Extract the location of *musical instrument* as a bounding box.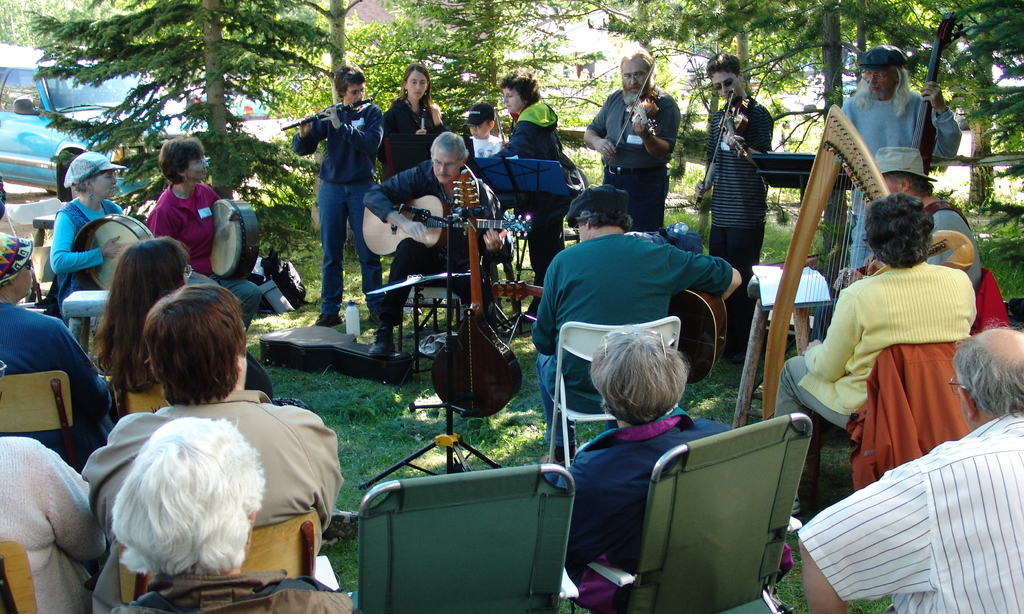
bbox=(63, 212, 164, 294).
